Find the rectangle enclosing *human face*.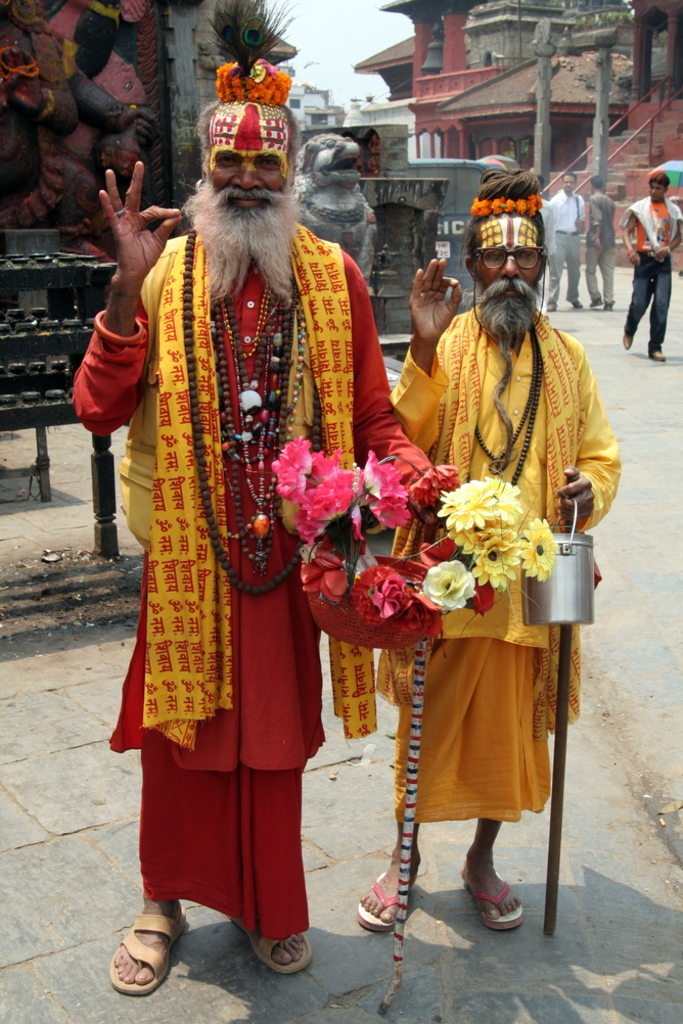
(x1=475, y1=220, x2=543, y2=304).
